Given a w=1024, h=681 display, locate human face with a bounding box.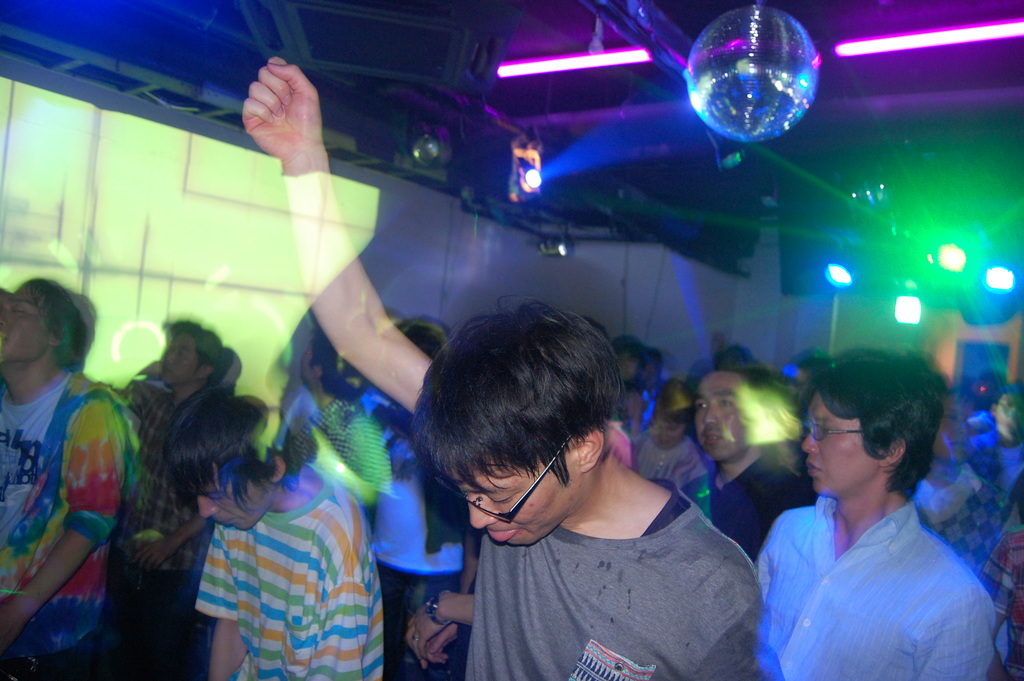
Located: (x1=0, y1=285, x2=47, y2=367).
